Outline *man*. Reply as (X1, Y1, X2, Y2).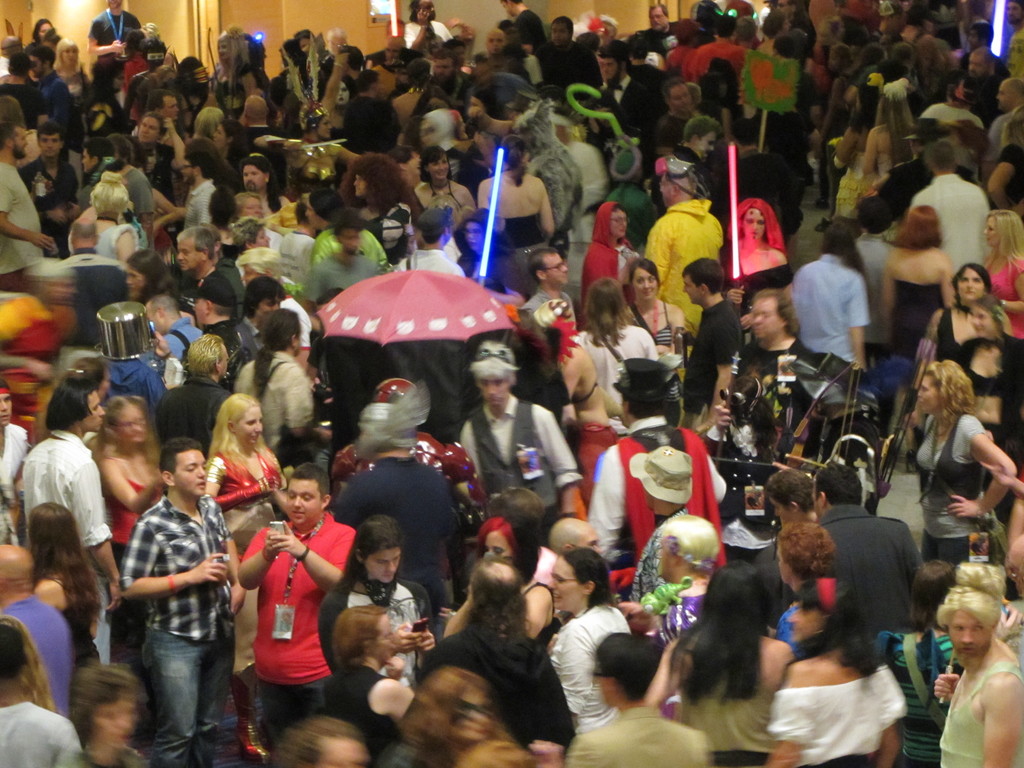
(739, 287, 819, 383).
